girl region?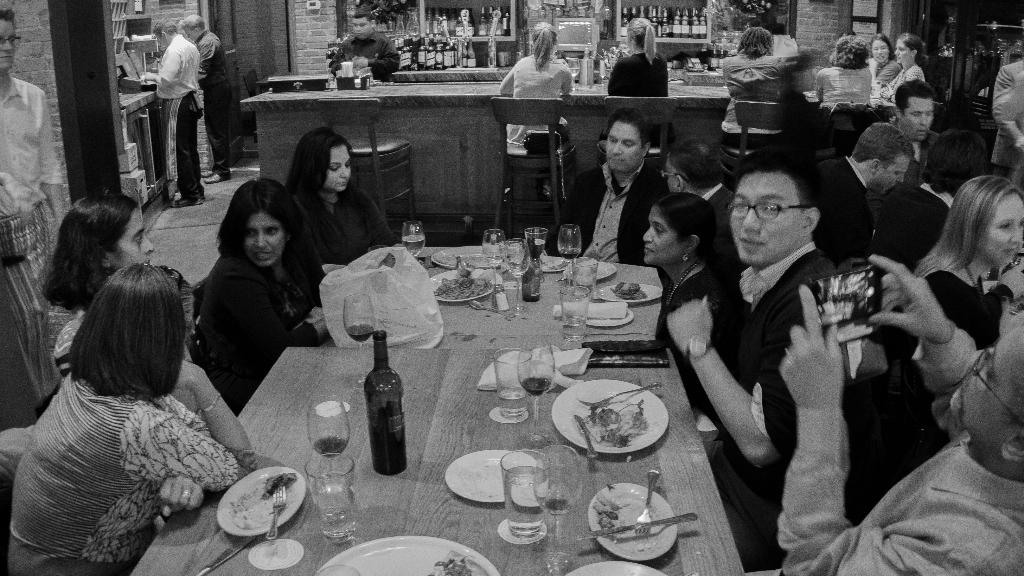
BBox(41, 187, 156, 386)
